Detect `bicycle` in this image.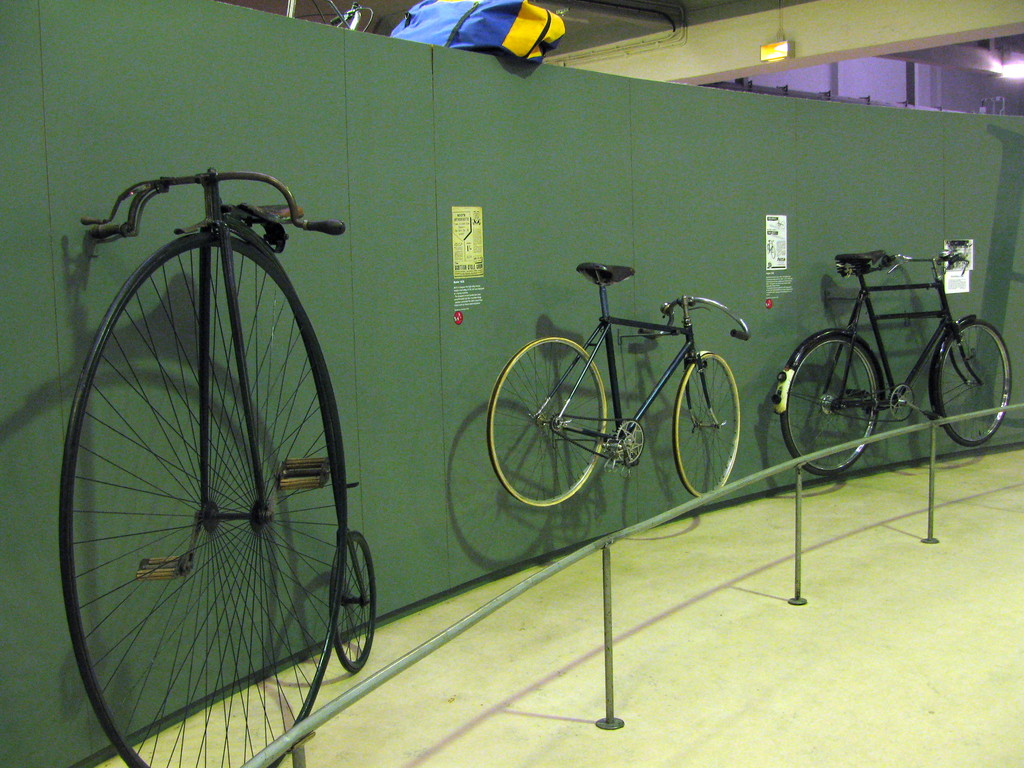
Detection: (x1=769, y1=246, x2=1017, y2=479).
